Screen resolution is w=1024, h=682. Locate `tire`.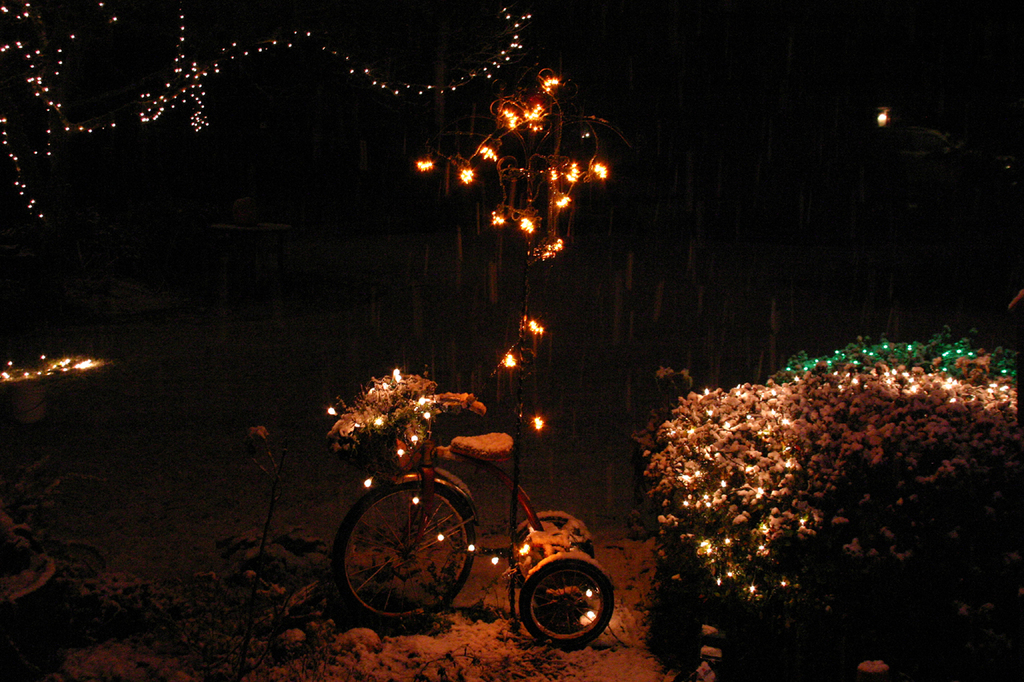
box=[510, 507, 595, 585].
